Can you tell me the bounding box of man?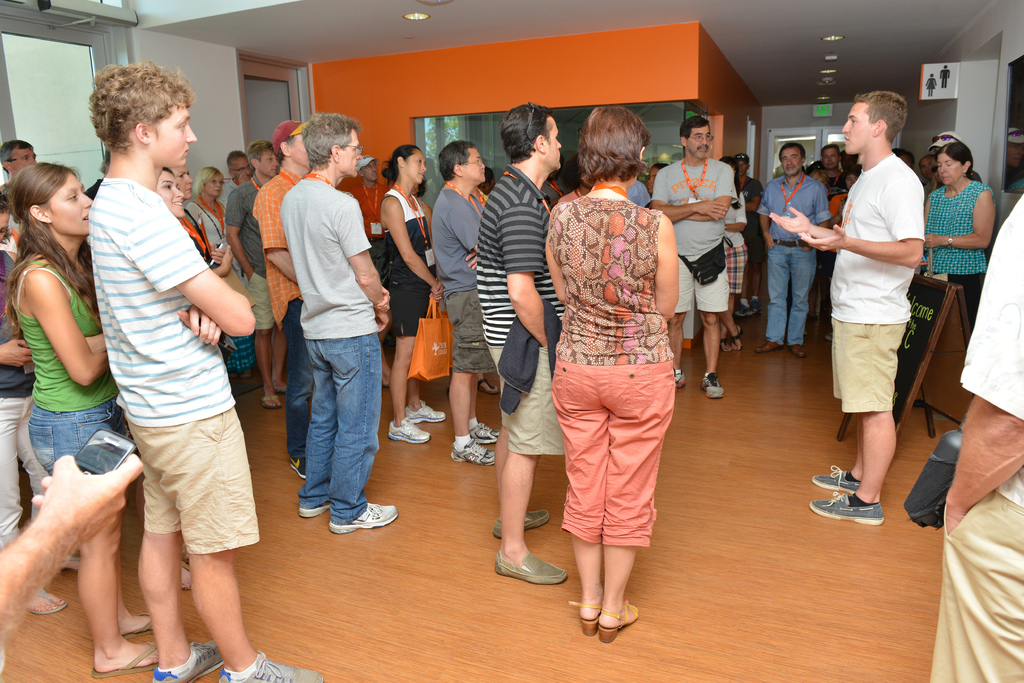
(x1=808, y1=90, x2=925, y2=524).
